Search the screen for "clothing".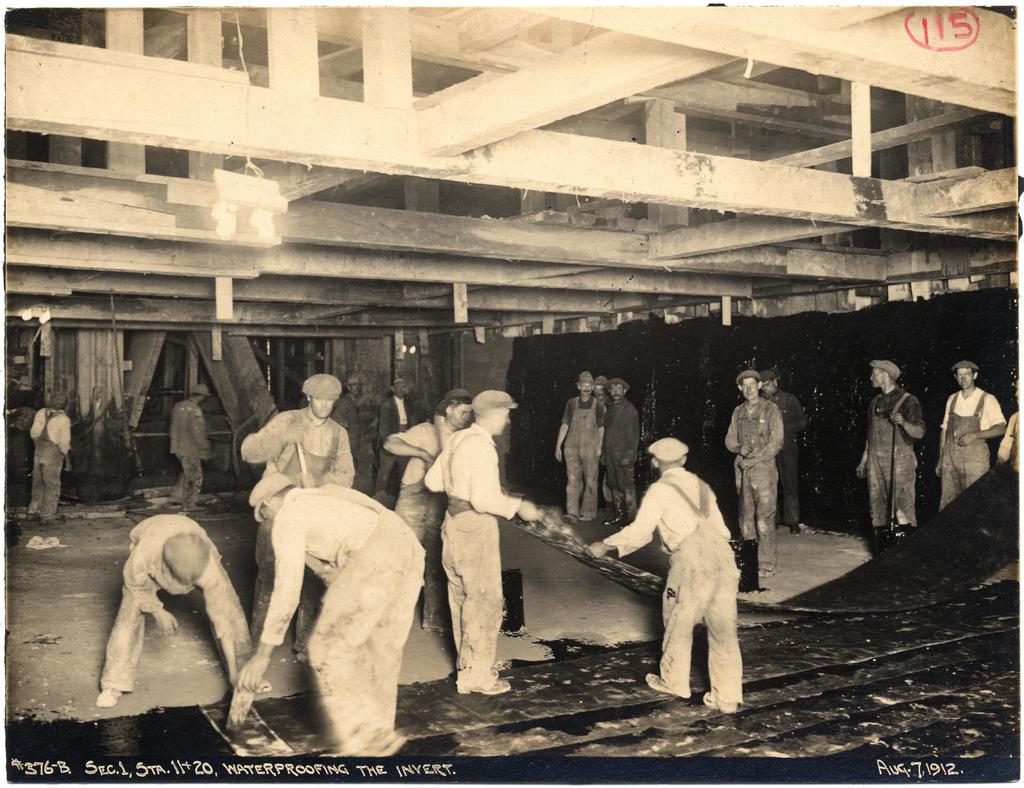
Found at {"left": 997, "top": 402, "right": 1023, "bottom": 469}.
